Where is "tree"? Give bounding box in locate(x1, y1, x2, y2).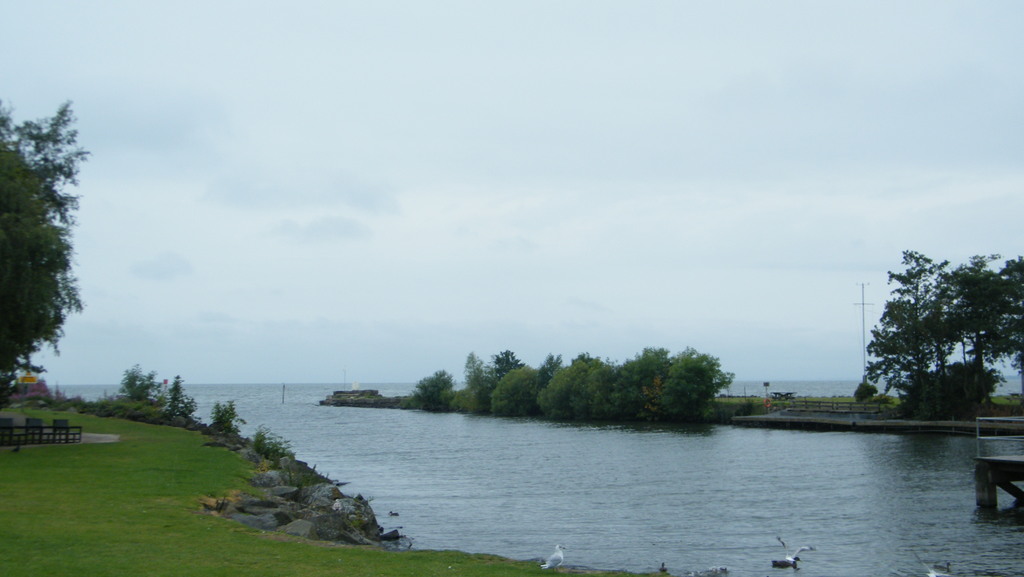
locate(115, 361, 175, 417).
